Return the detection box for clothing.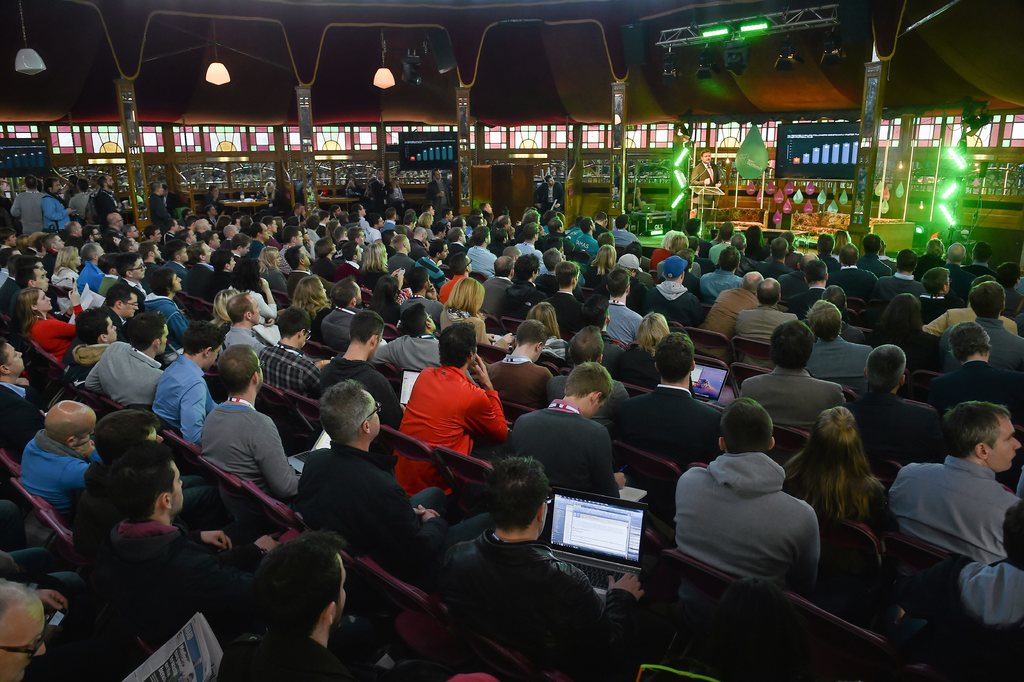
488:360:557:425.
